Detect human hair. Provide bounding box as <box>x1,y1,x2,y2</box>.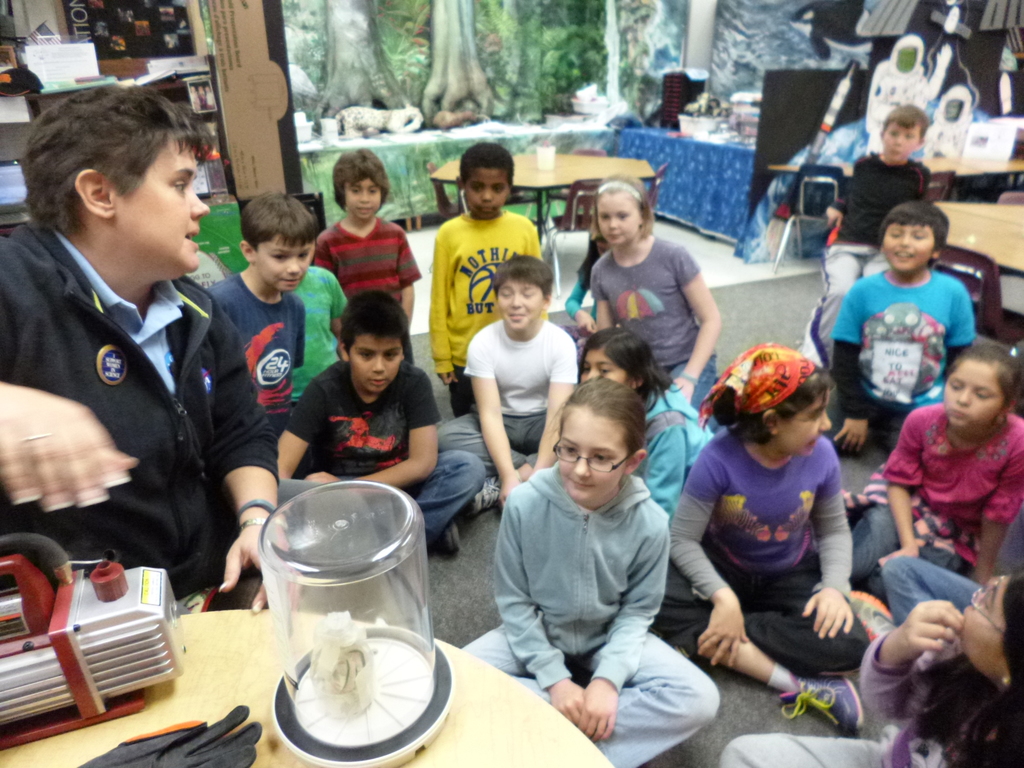
<box>584,173,662,268</box>.
